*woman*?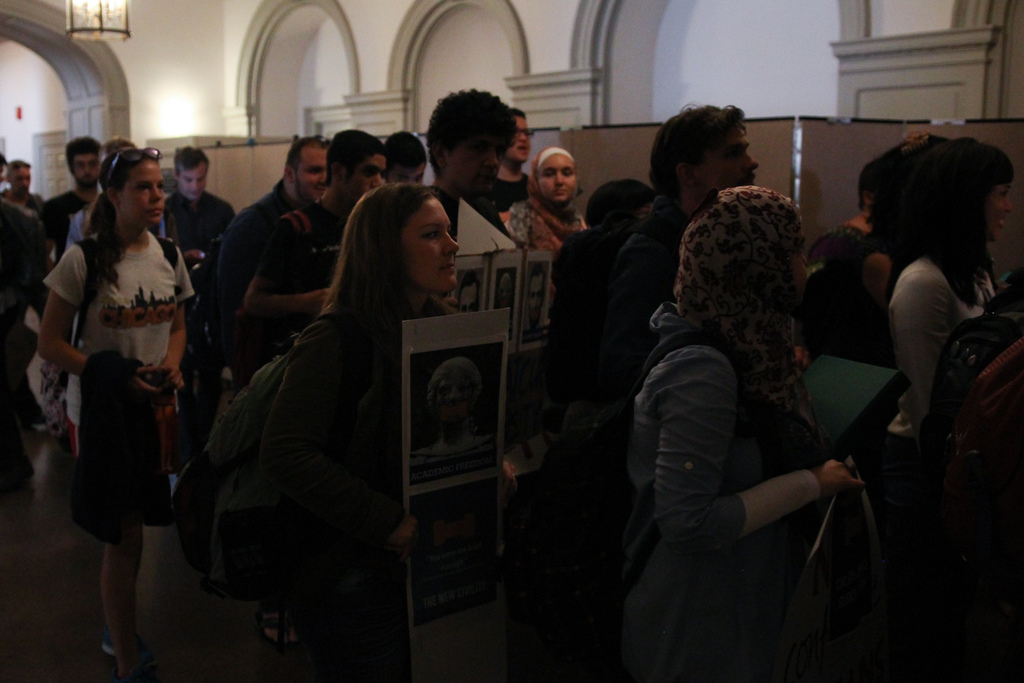
[x1=505, y1=147, x2=591, y2=259]
